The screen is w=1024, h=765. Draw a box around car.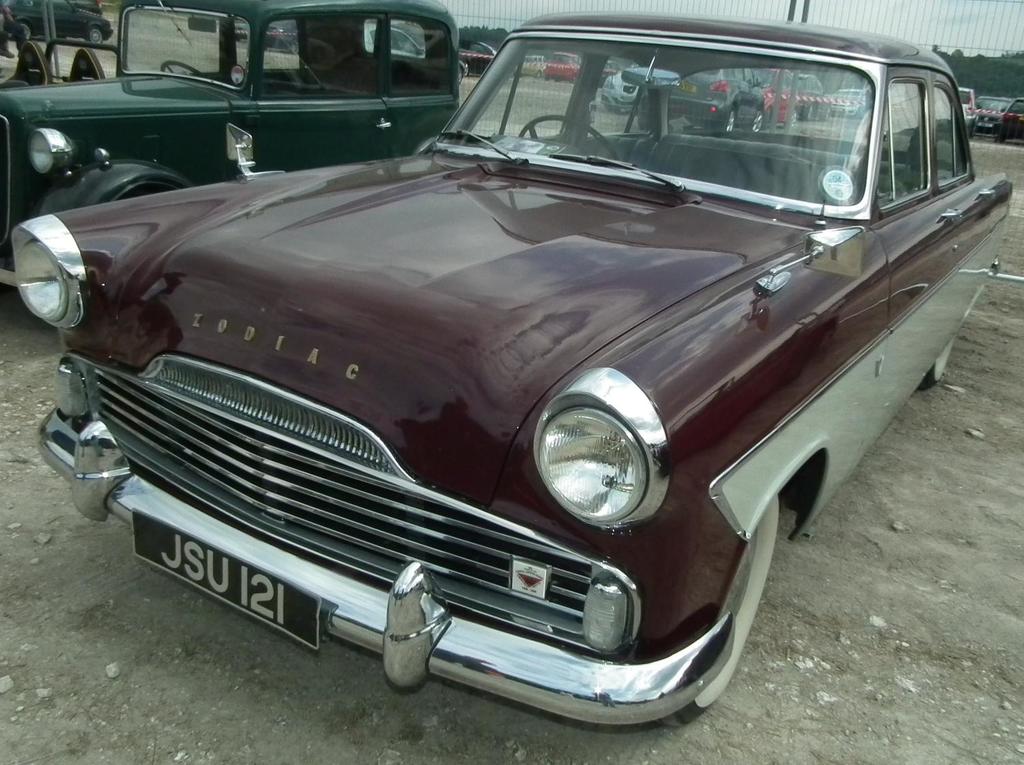
<box>351,20,438,61</box>.
